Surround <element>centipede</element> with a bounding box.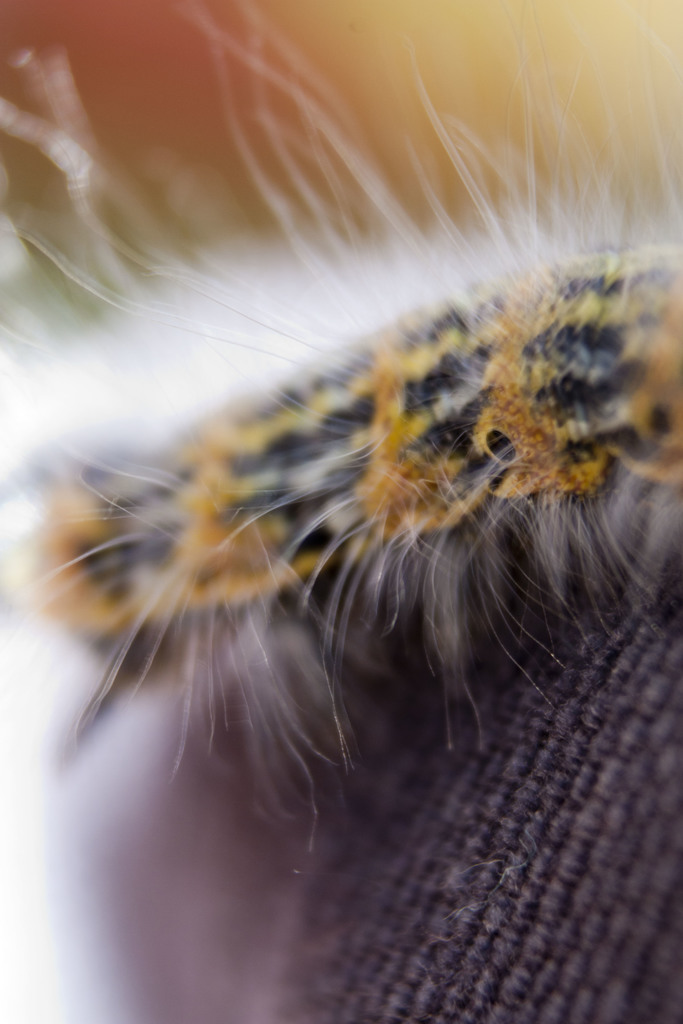
{"left": 0, "top": 1, "right": 682, "bottom": 855}.
